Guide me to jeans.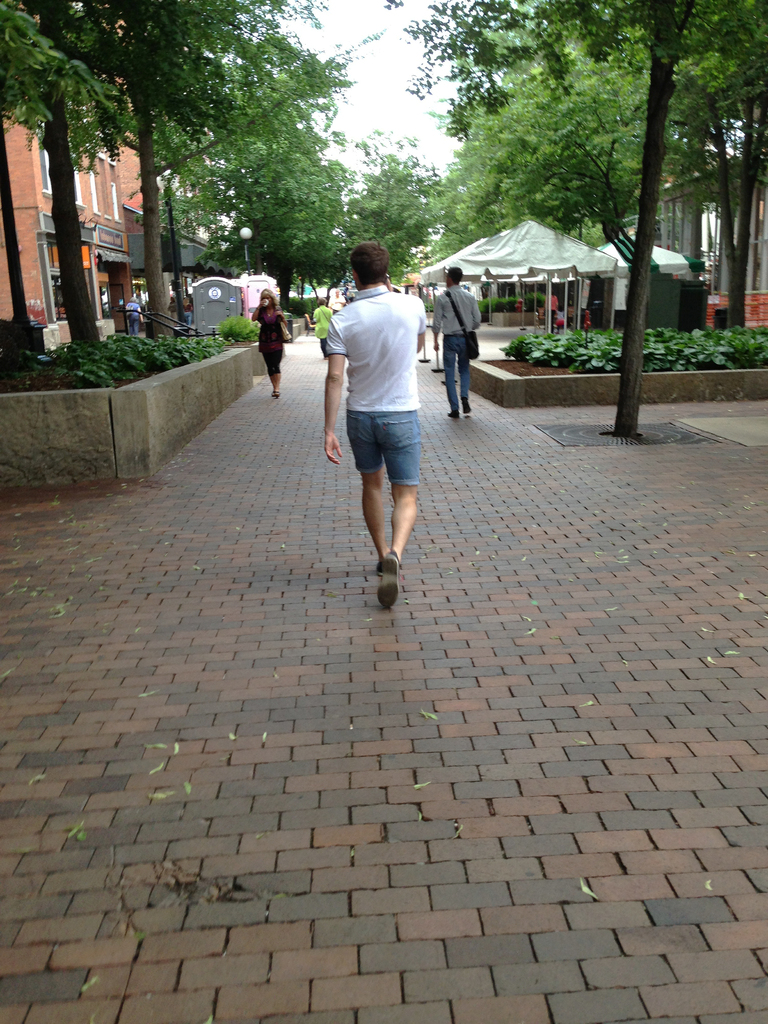
Guidance: {"x1": 449, "y1": 337, "x2": 472, "y2": 410}.
